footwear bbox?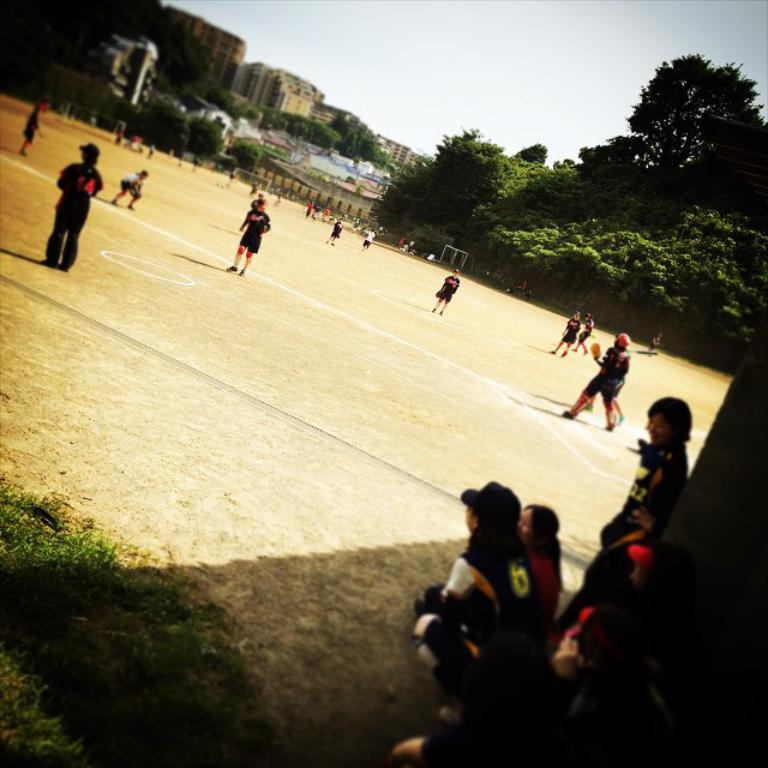
box=[226, 264, 239, 270]
